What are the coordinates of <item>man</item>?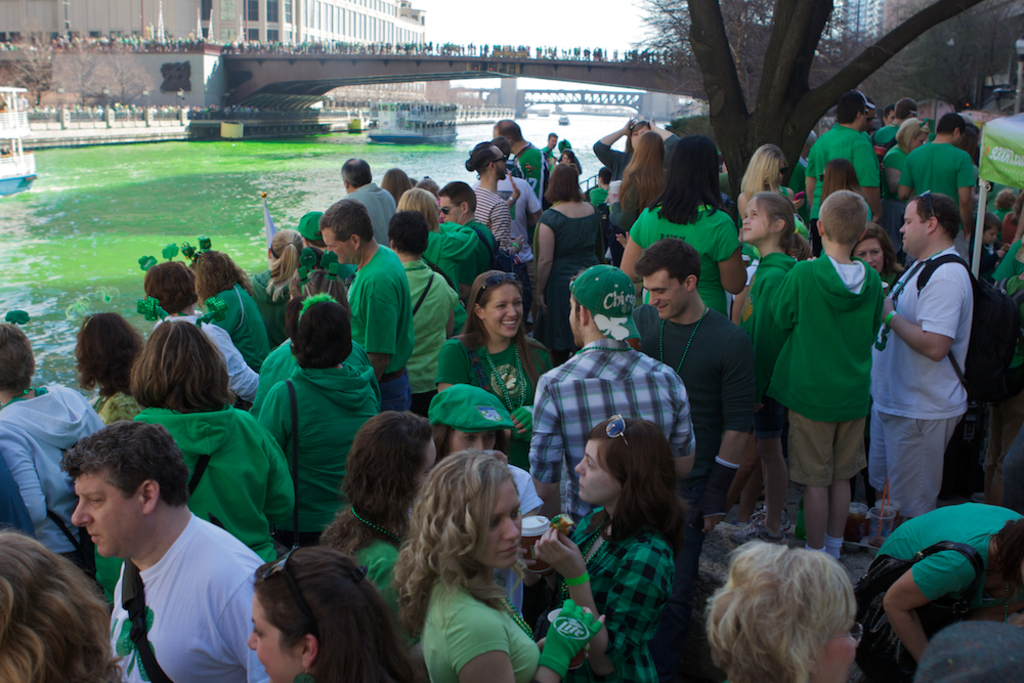
(x1=530, y1=263, x2=698, y2=528).
